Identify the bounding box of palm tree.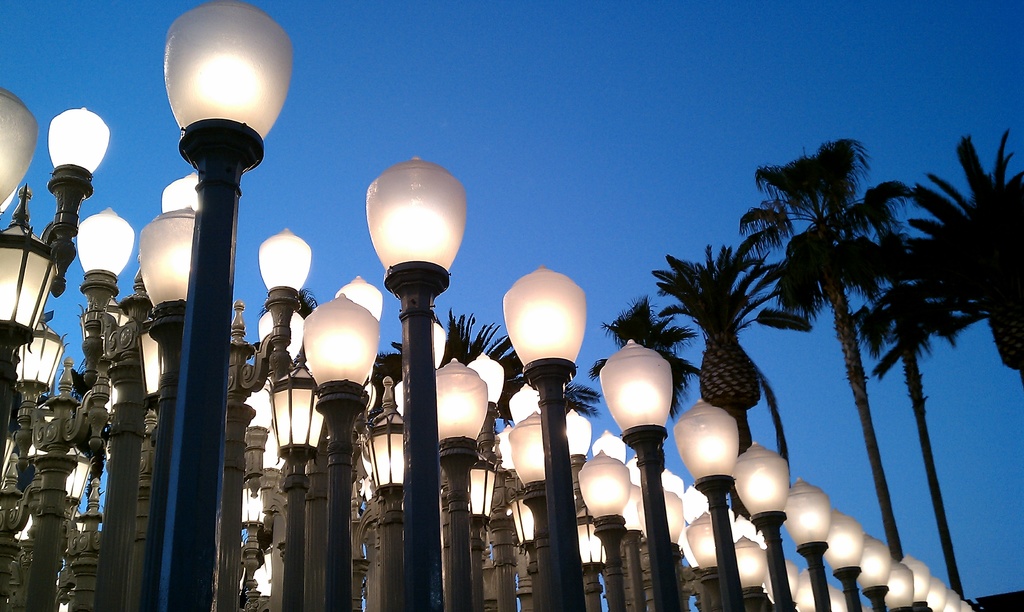
rect(397, 290, 637, 611).
